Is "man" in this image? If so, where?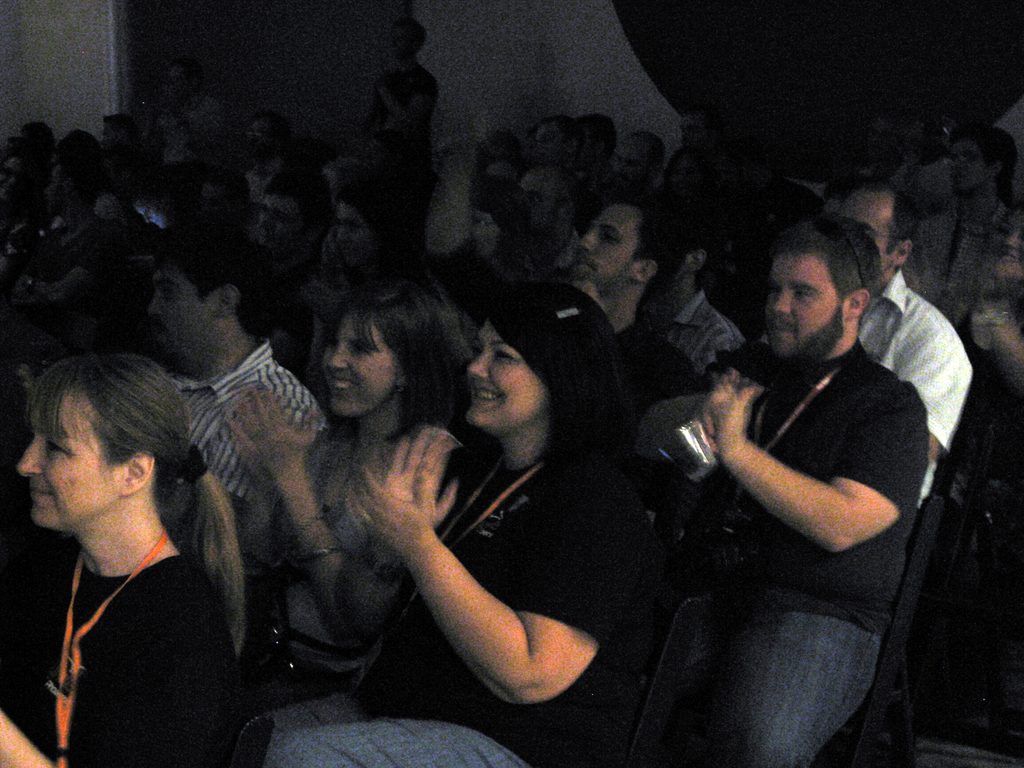
Yes, at <region>530, 111, 593, 210</region>.
